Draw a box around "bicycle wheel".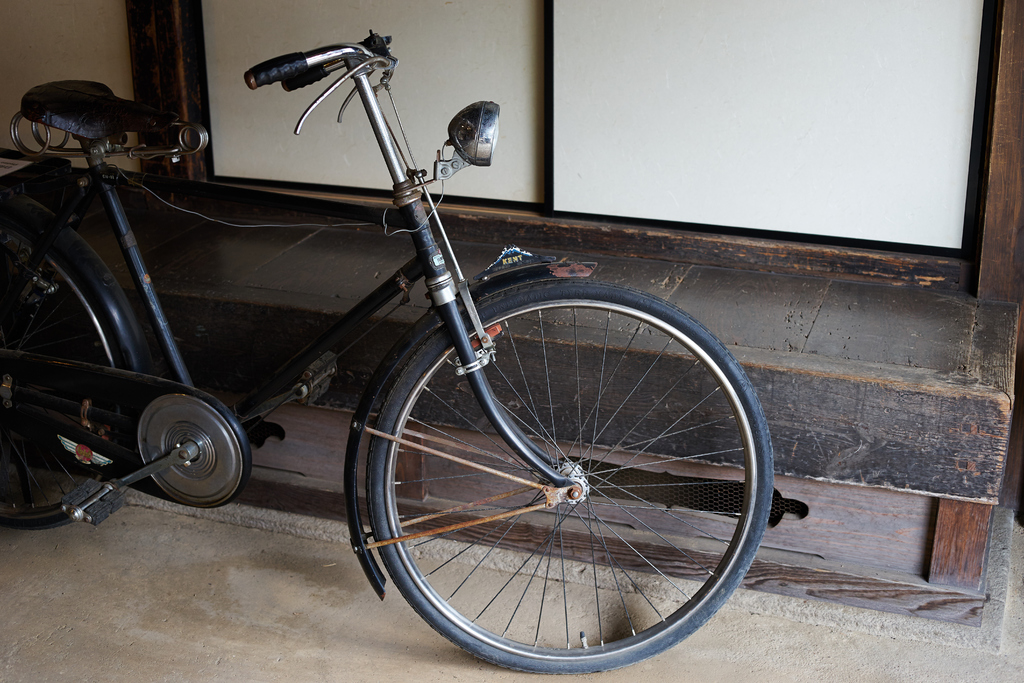
BBox(344, 297, 782, 677).
